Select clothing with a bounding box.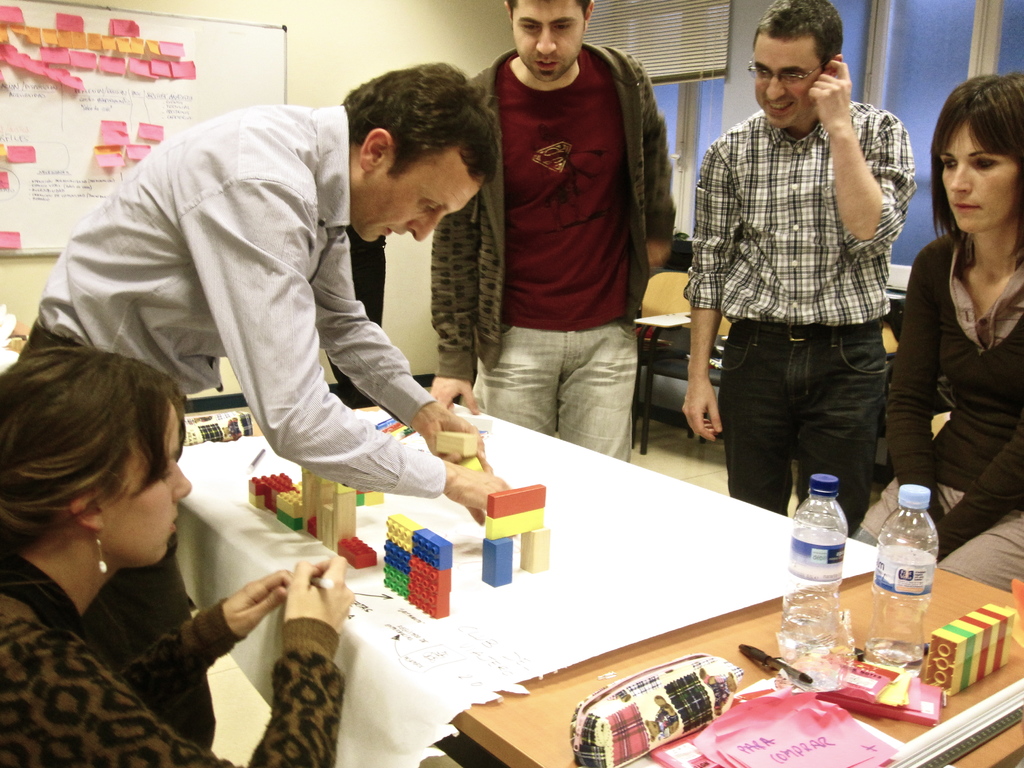
bbox=[684, 95, 922, 538].
